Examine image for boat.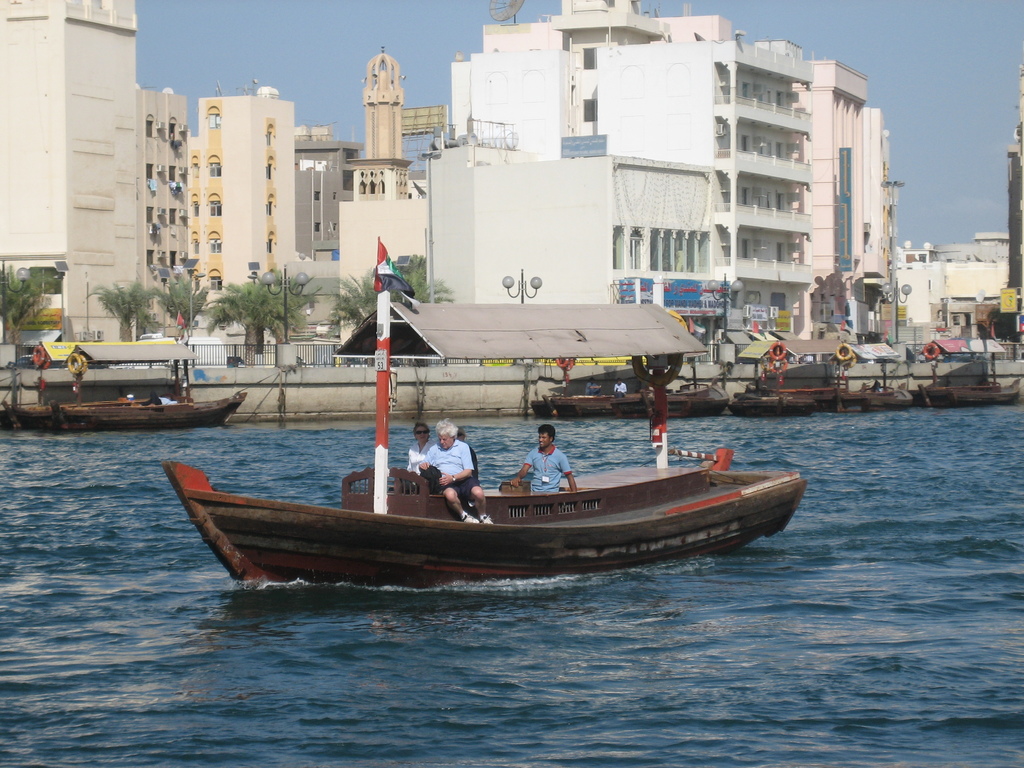
Examination result: 610, 368, 726, 416.
